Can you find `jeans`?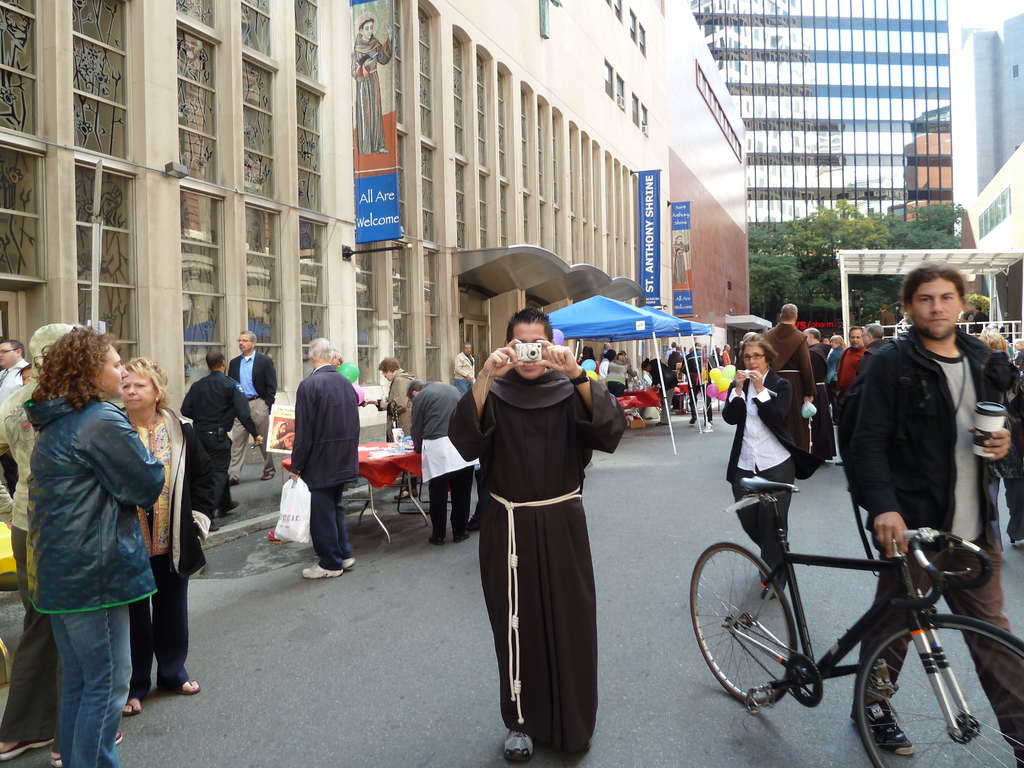
Yes, bounding box: {"x1": 127, "y1": 555, "x2": 195, "y2": 695}.
